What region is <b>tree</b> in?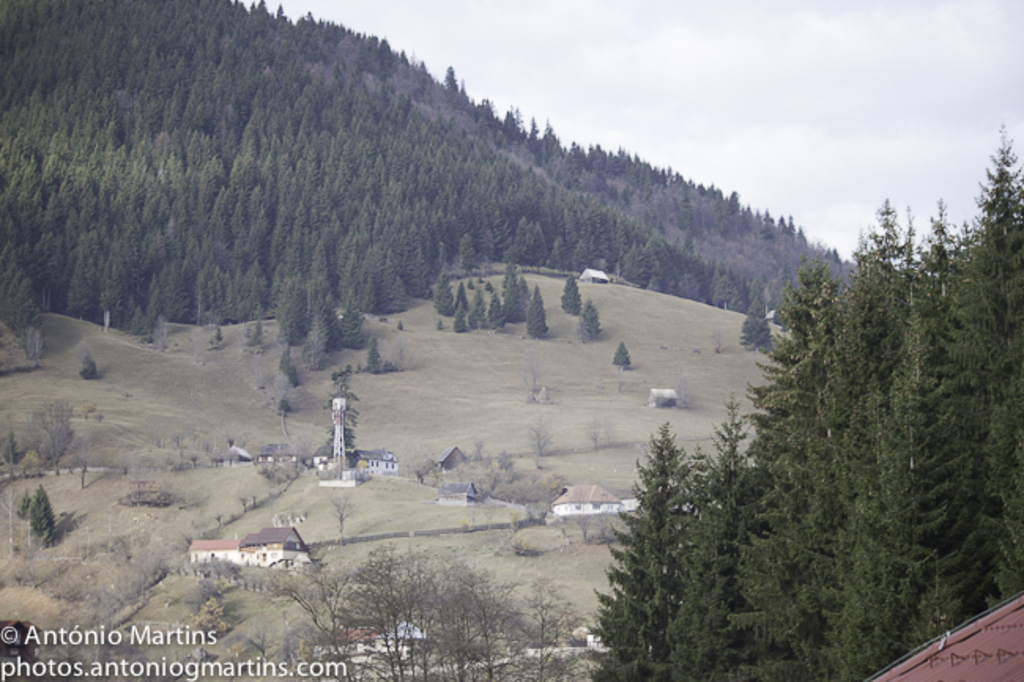
BBox(575, 298, 607, 342).
